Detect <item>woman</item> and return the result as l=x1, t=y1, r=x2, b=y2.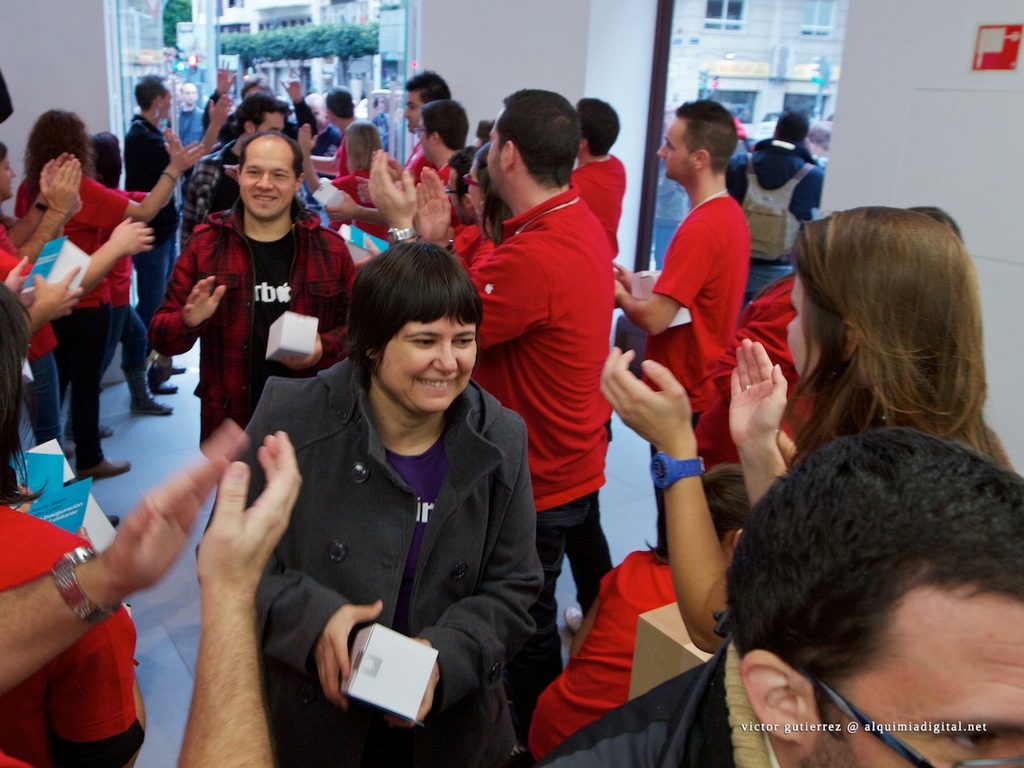
l=463, t=137, r=510, b=253.
